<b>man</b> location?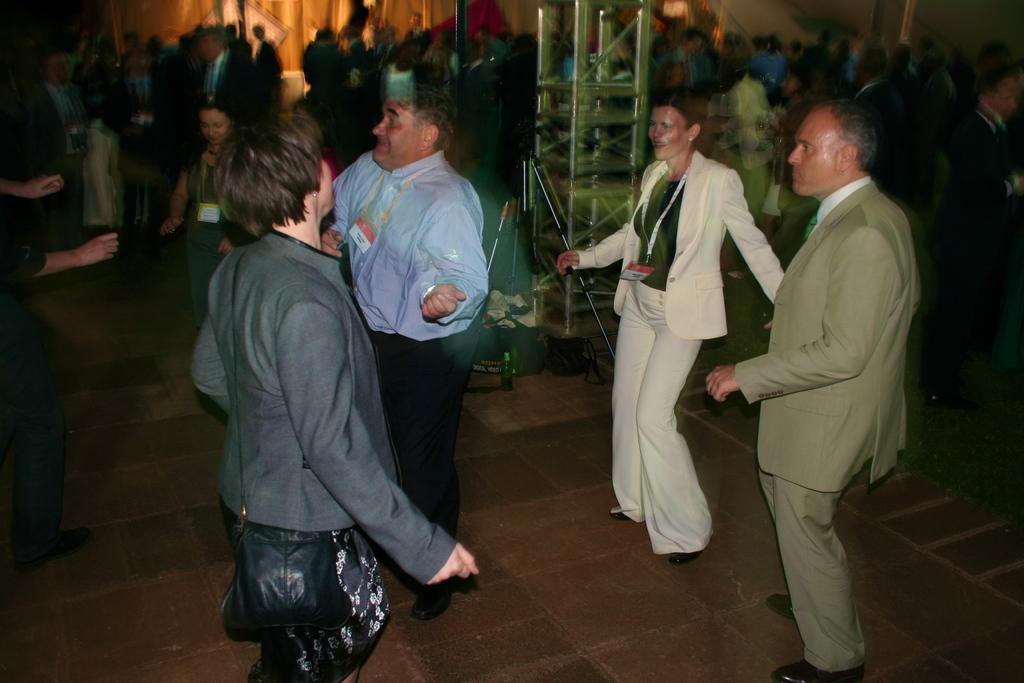
detection(14, 51, 94, 227)
